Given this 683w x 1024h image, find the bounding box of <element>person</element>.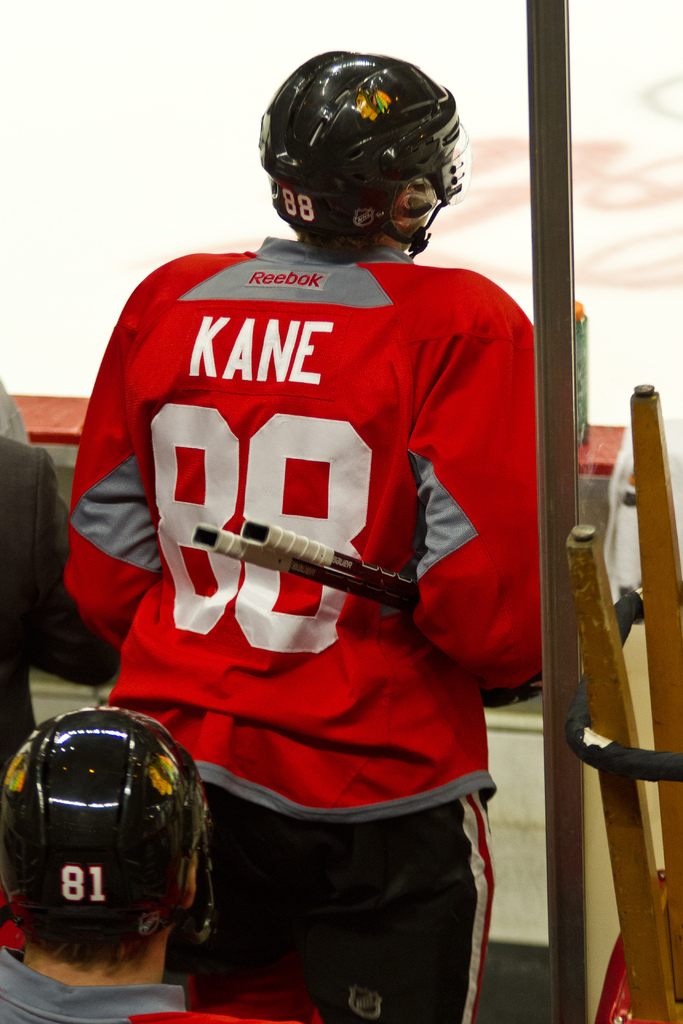
l=0, t=707, r=213, b=1023.
